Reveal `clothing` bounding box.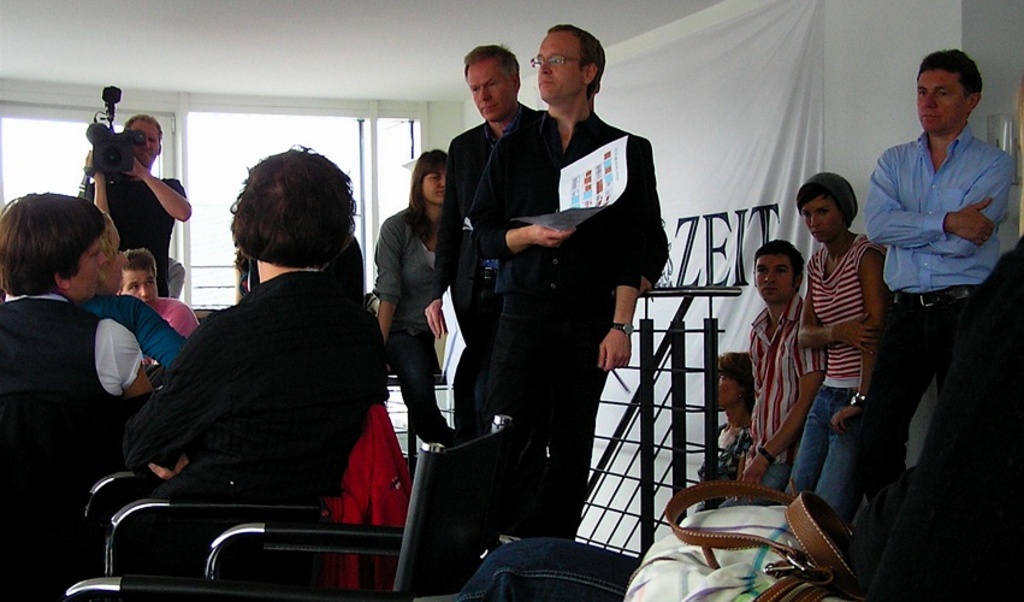
Revealed: [x1=0, y1=287, x2=146, y2=601].
